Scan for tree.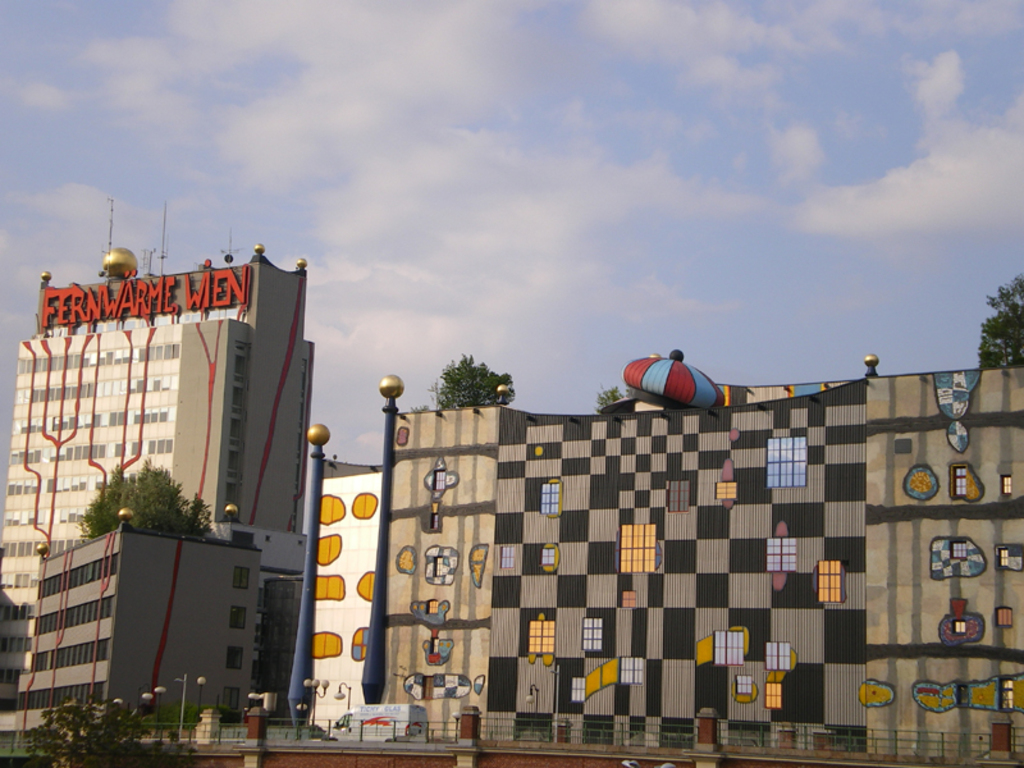
Scan result: detection(18, 694, 164, 767).
